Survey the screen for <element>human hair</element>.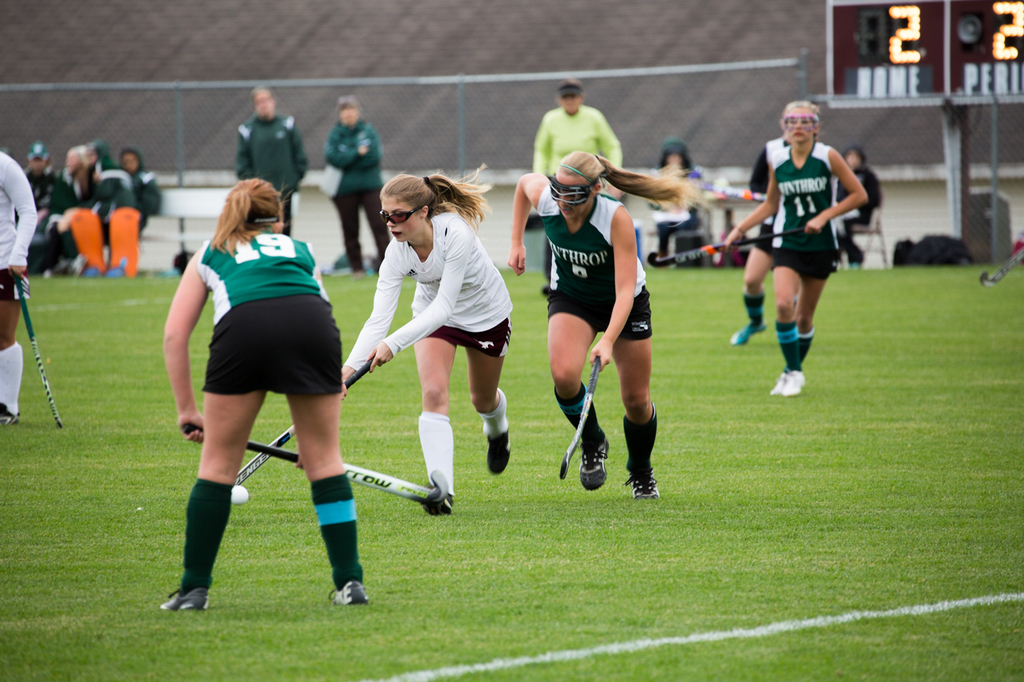
Survey found: bbox(555, 150, 704, 212).
